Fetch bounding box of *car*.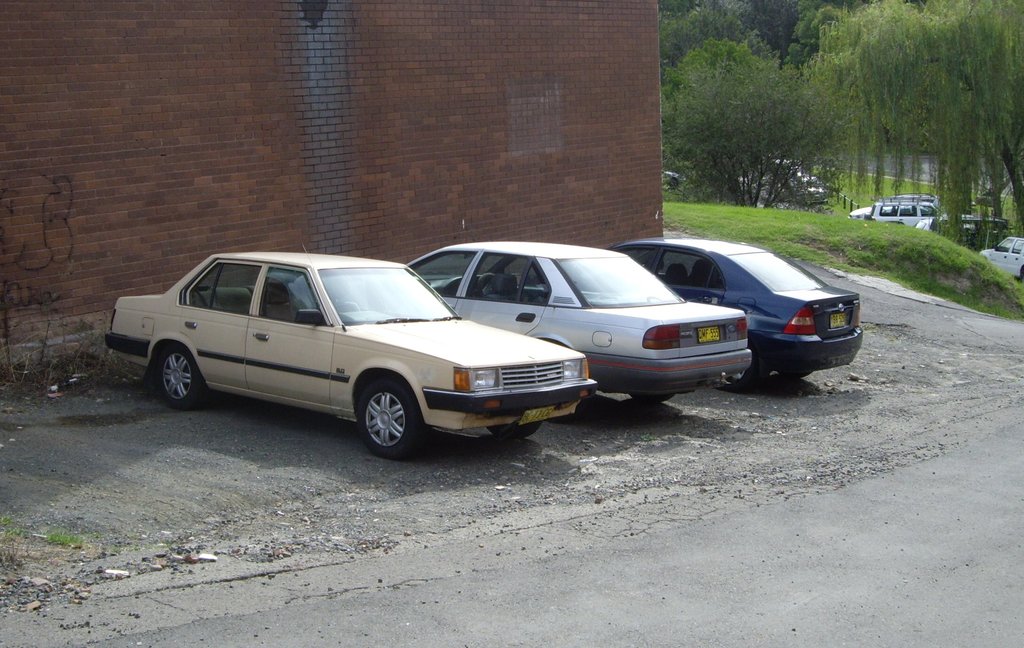
Bbox: <bbox>974, 233, 1023, 282</bbox>.
